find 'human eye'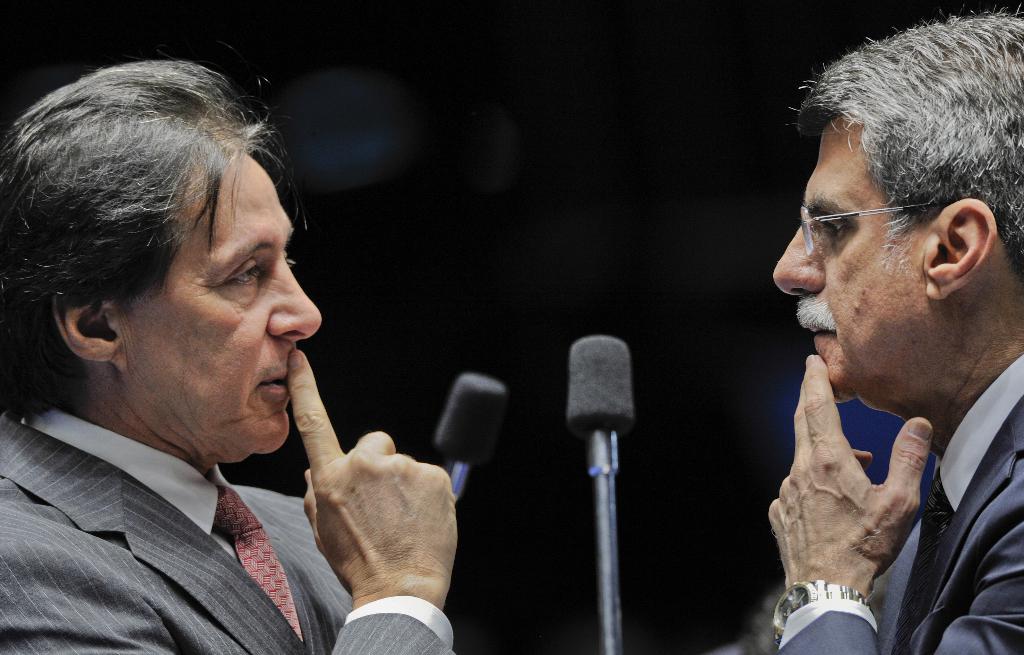
(285,251,298,272)
